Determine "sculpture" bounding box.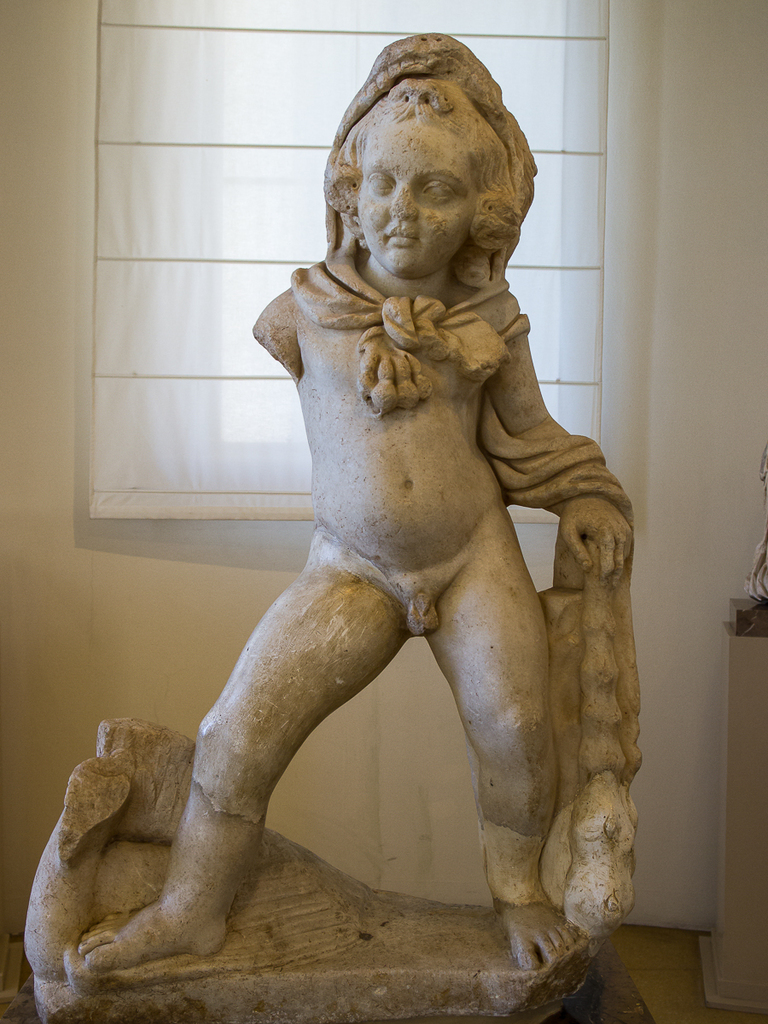
Determined: (82, 66, 689, 1023).
